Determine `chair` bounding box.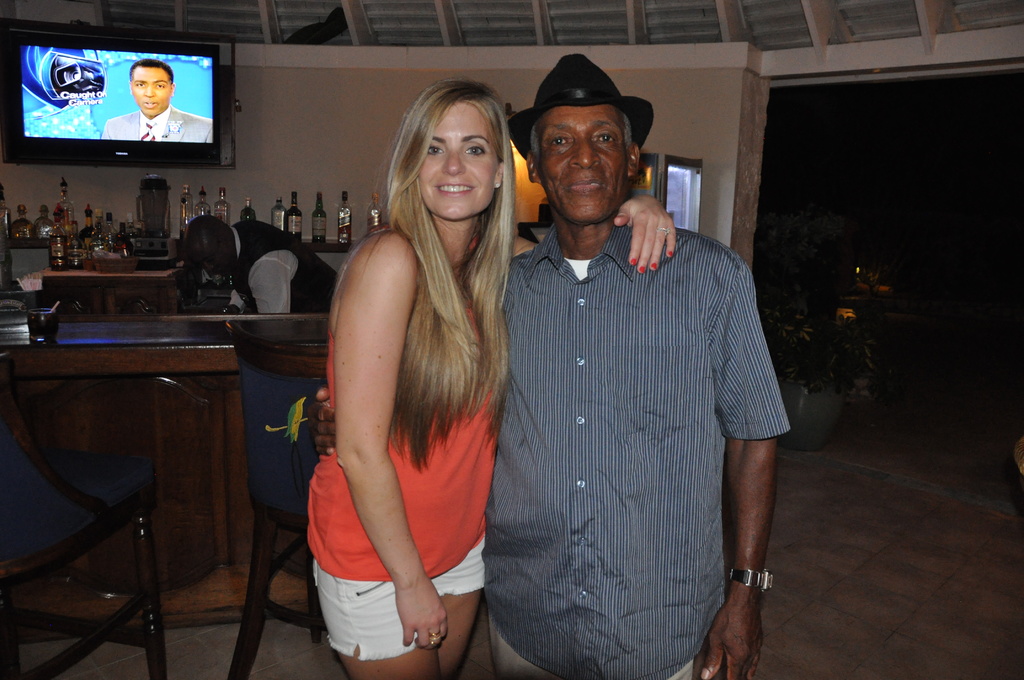
Determined: bbox=[12, 382, 175, 668].
